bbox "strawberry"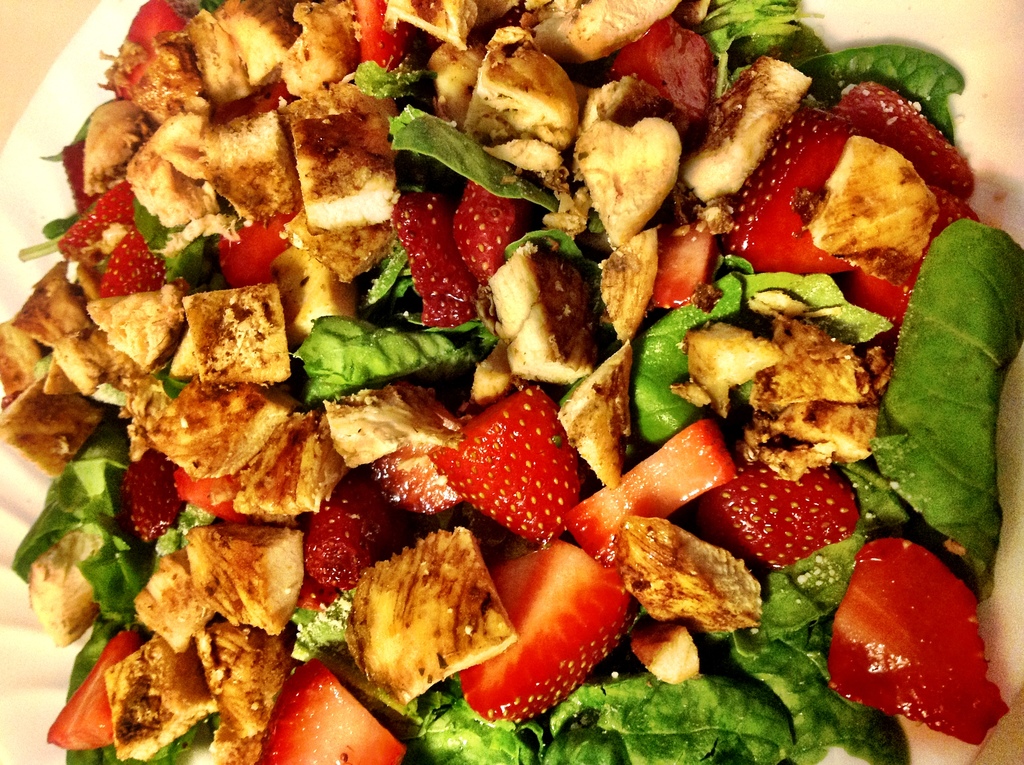
[x1=460, y1=536, x2=627, y2=725]
